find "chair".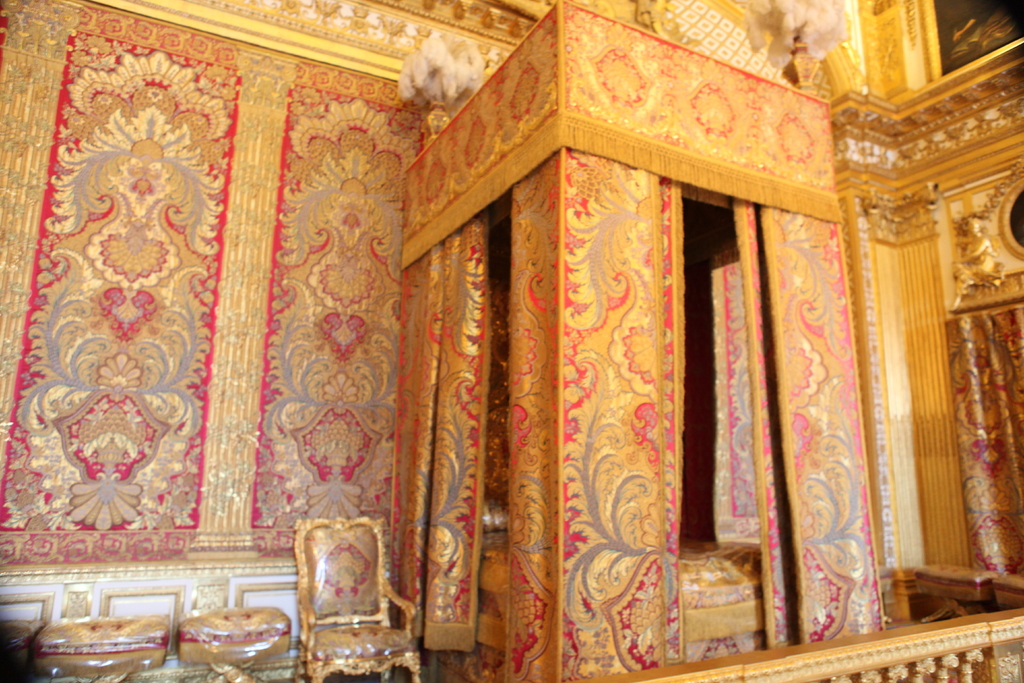
bbox=[271, 513, 403, 652].
